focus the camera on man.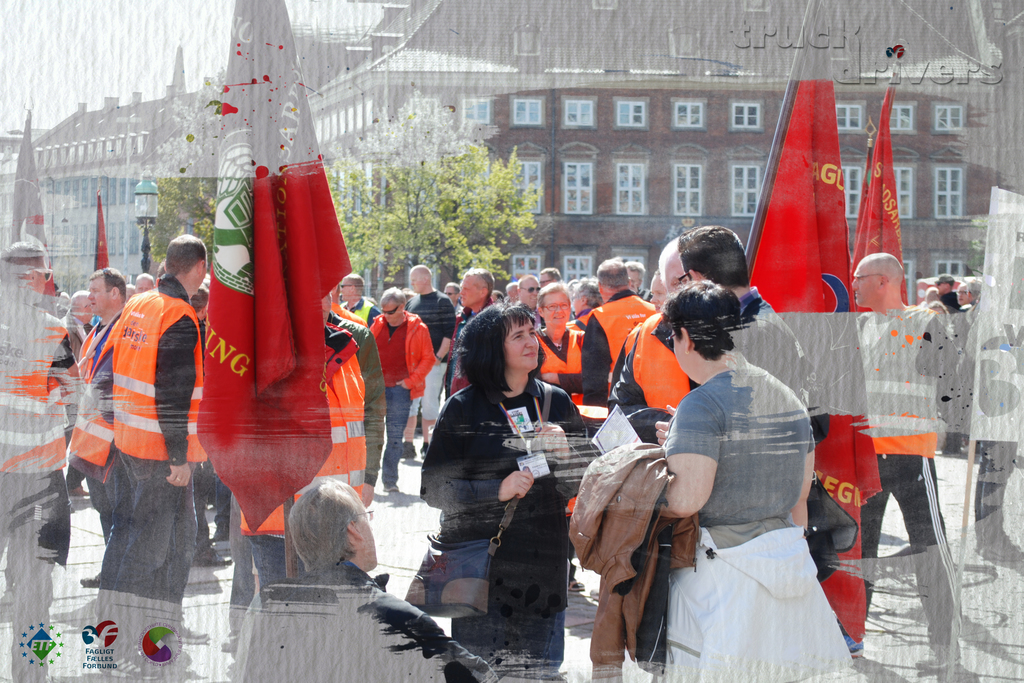
Focus region: (58,287,95,370).
